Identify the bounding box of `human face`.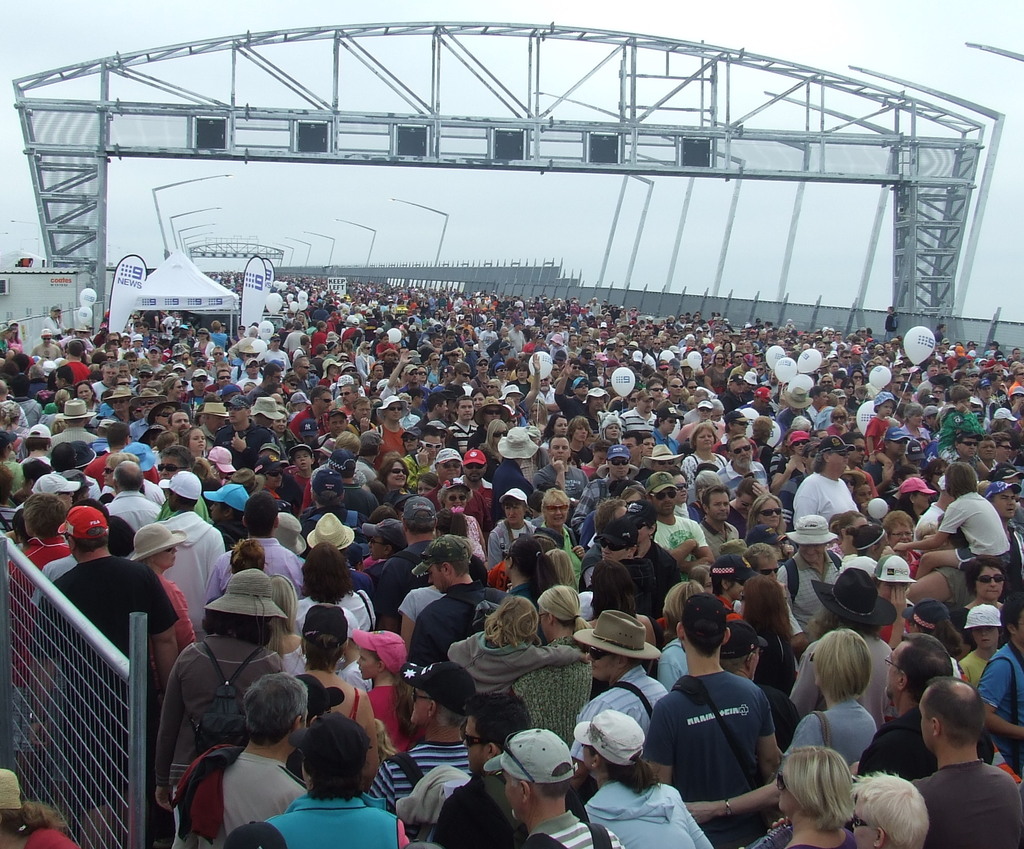
[532,408,543,418].
